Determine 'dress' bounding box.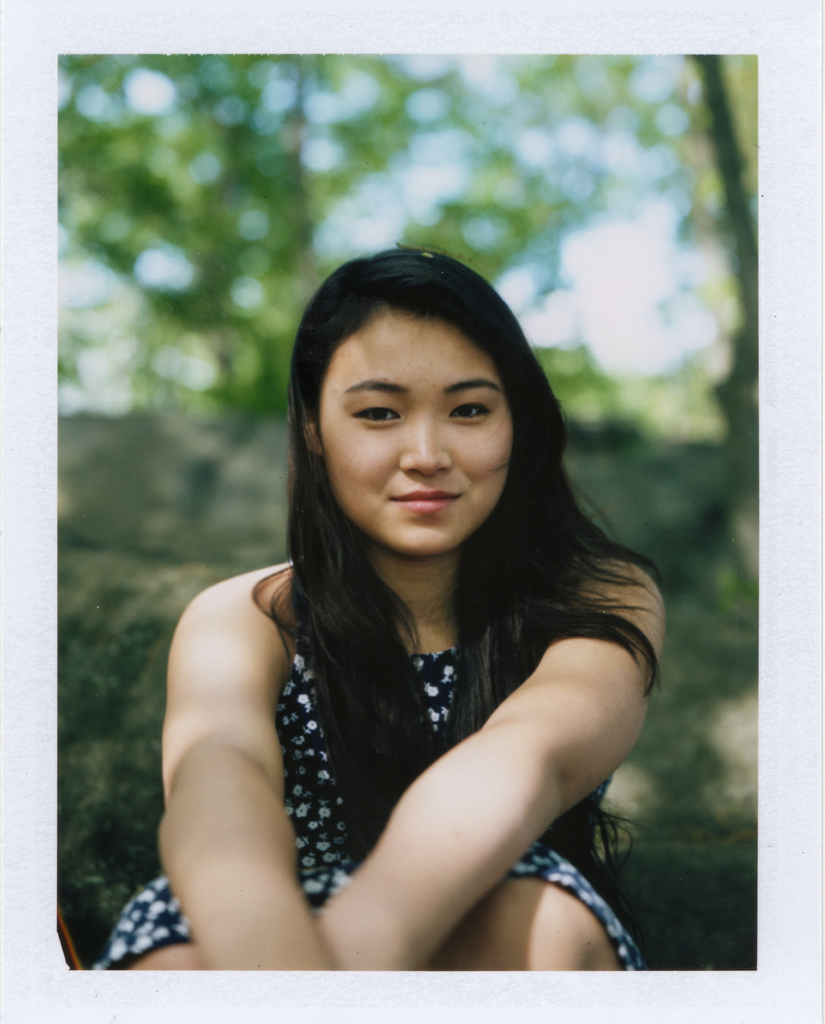
Determined: [88, 547, 648, 974].
